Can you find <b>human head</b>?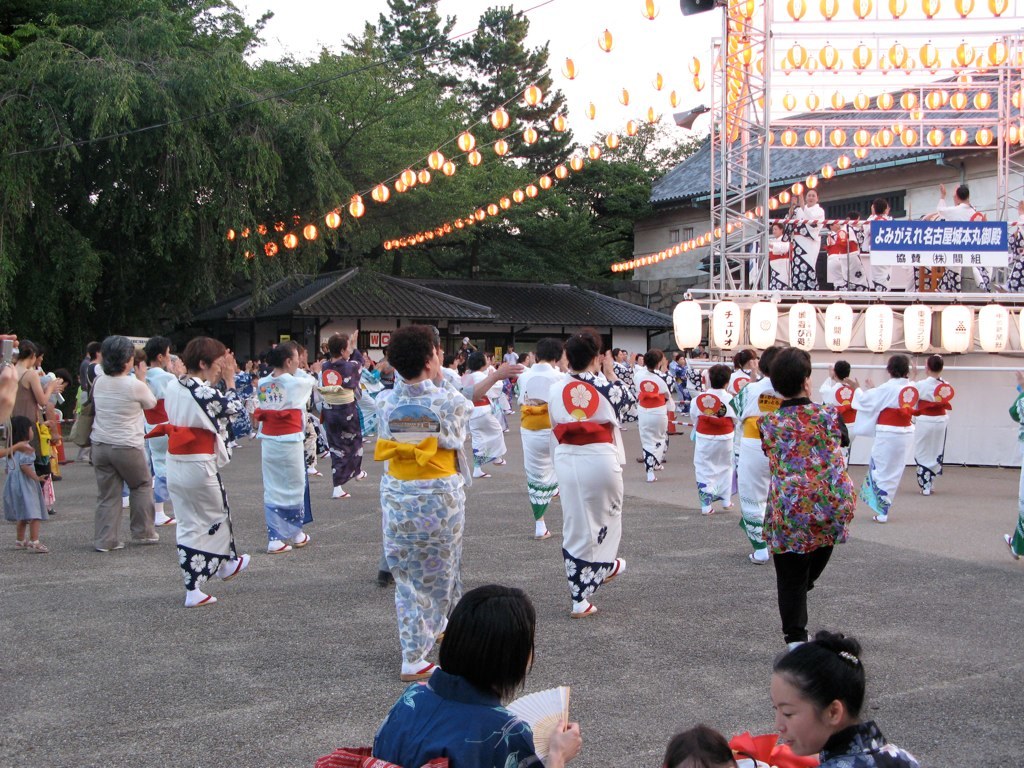
Yes, bounding box: {"x1": 764, "y1": 218, "x2": 787, "y2": 238}.
